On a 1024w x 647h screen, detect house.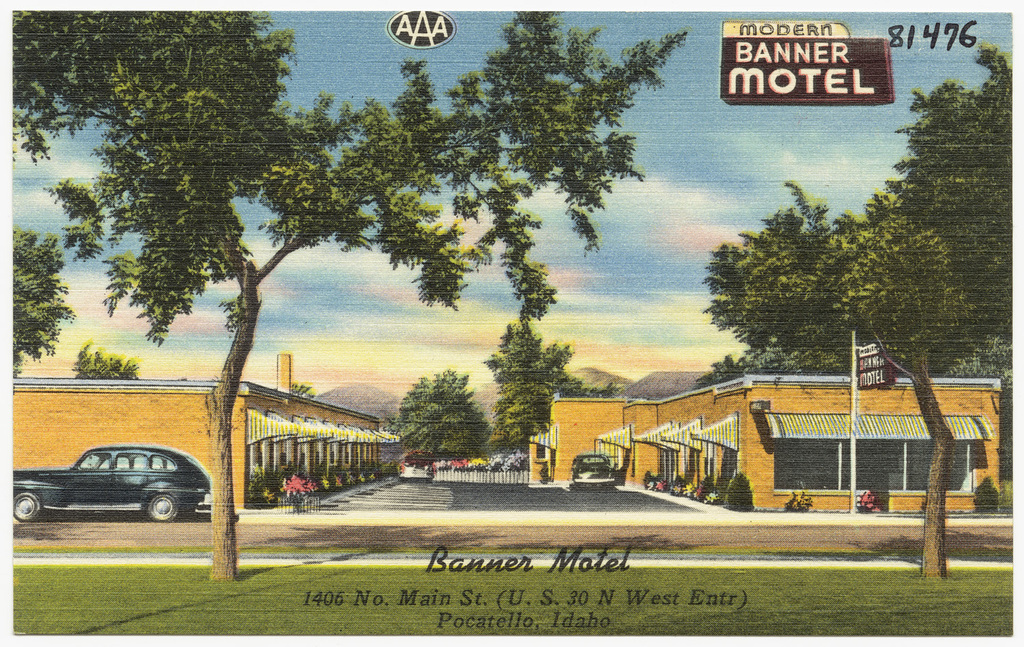
l=543, t=349, r=990, b=511.
